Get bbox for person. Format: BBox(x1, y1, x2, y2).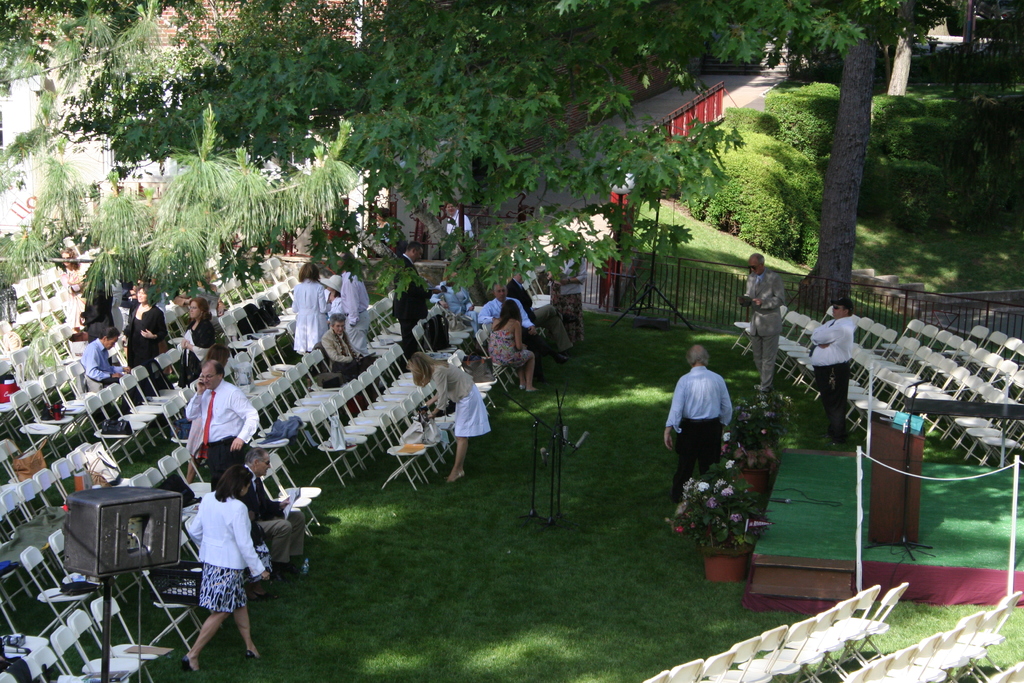
BBox(745, 255, 782, 385).
